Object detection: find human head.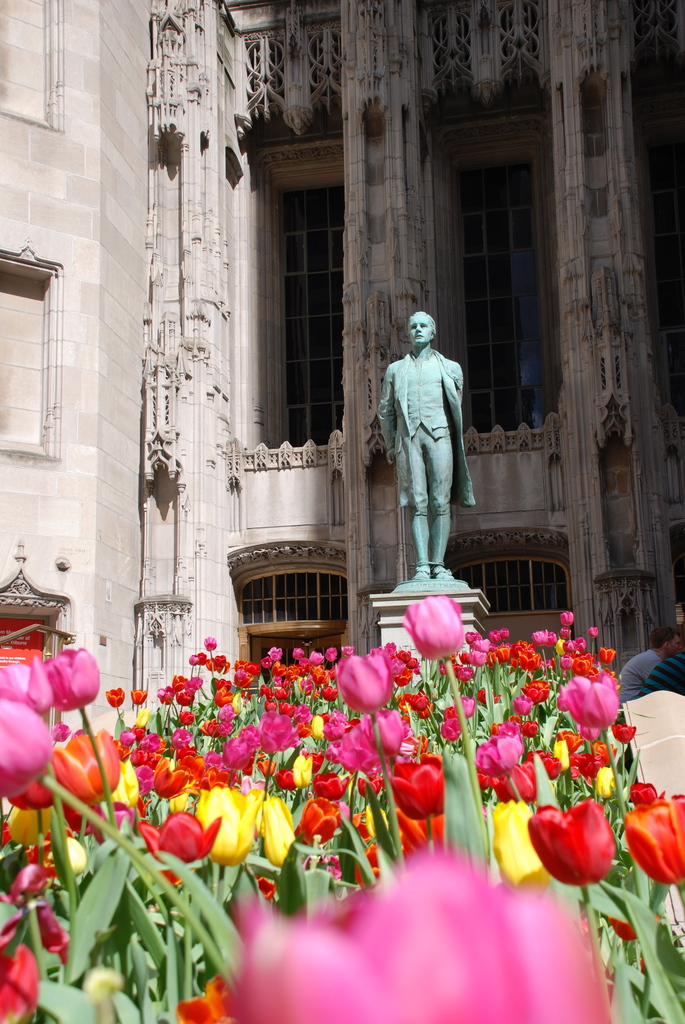
(675,582,684,639).
